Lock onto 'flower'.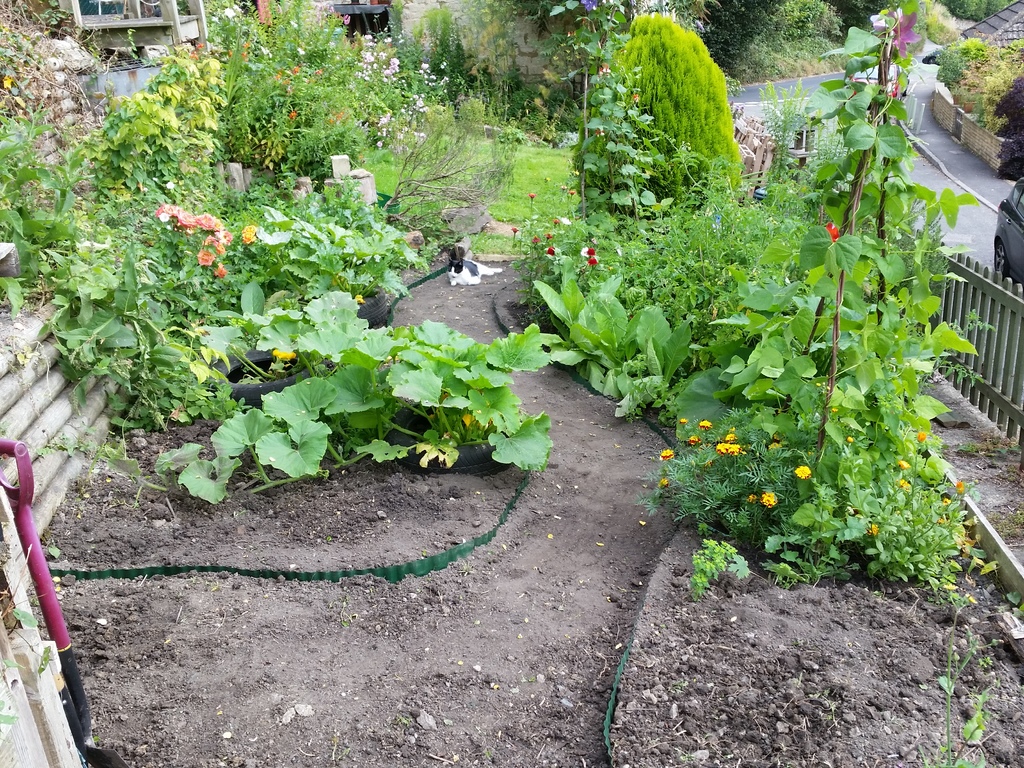
Locked: BBox(546, 247, 554, 255).
